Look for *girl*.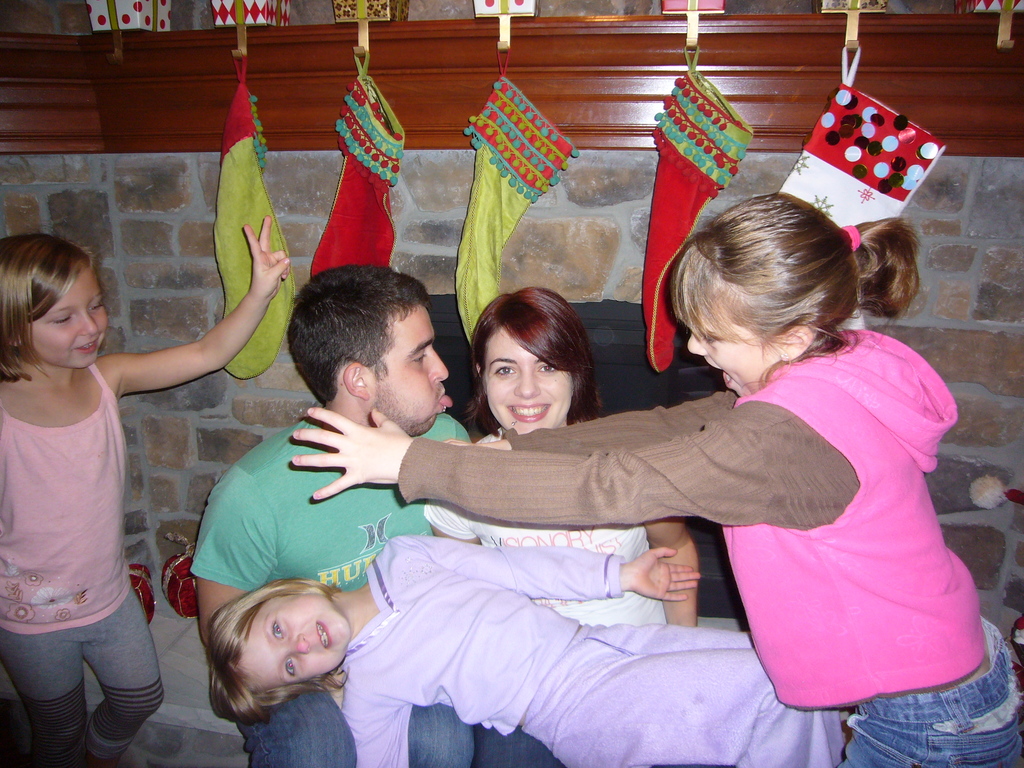
Found: 203/549/845/767.
